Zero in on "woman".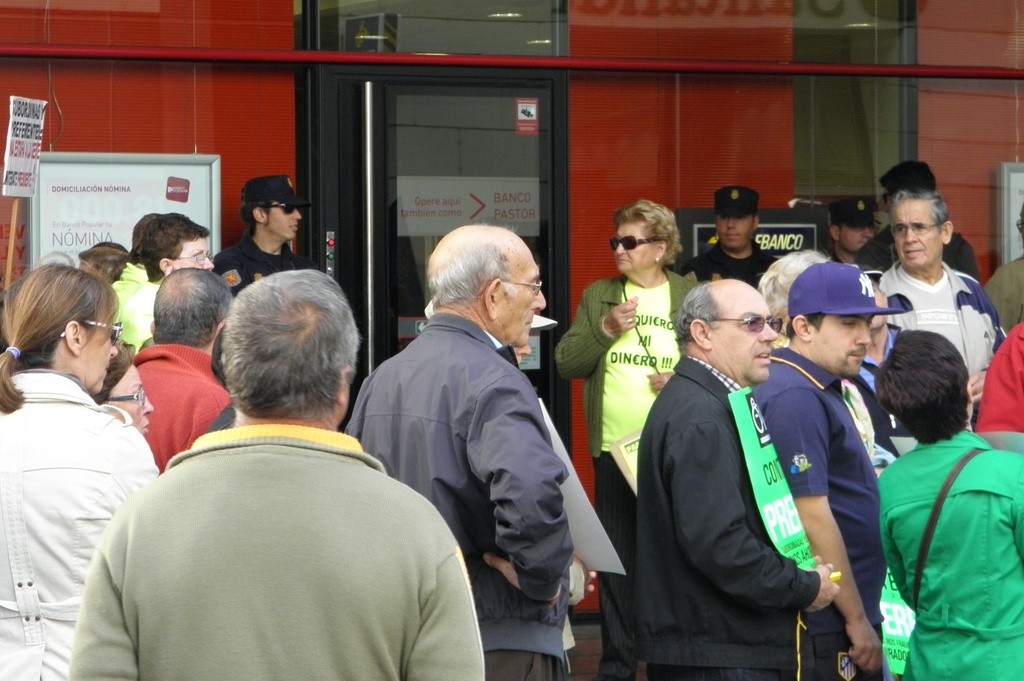
Zeroed in: locate(89, 330, 154, 435).
